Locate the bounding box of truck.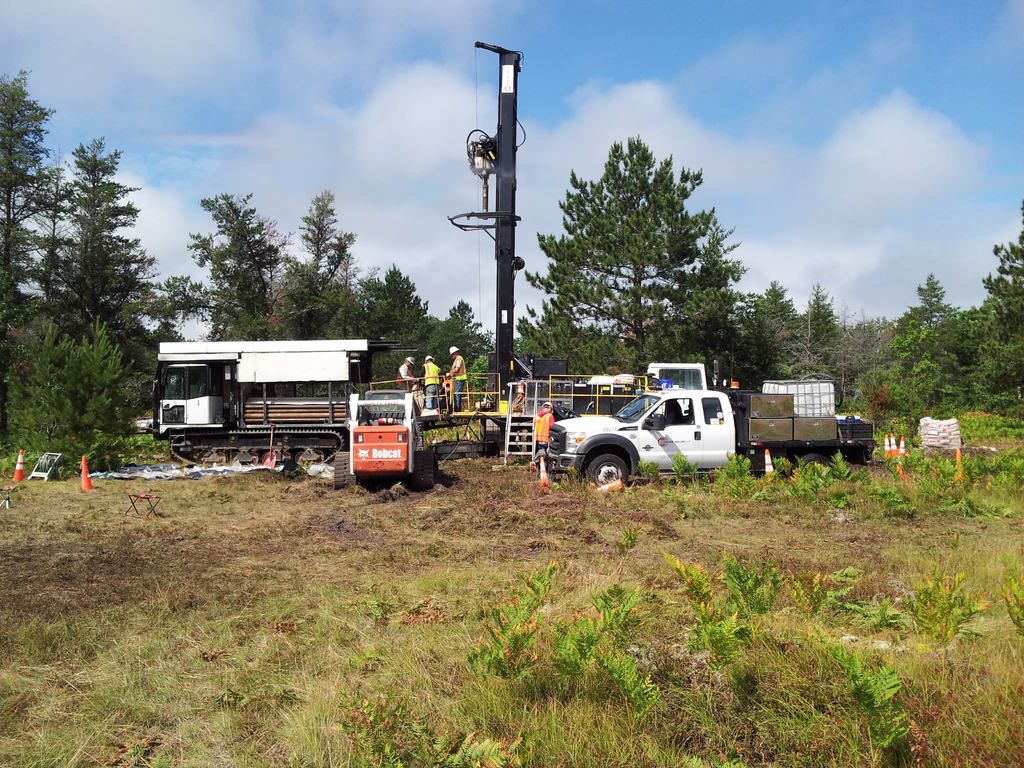
Bounding box: Rect(541, 384, 879, 483).
